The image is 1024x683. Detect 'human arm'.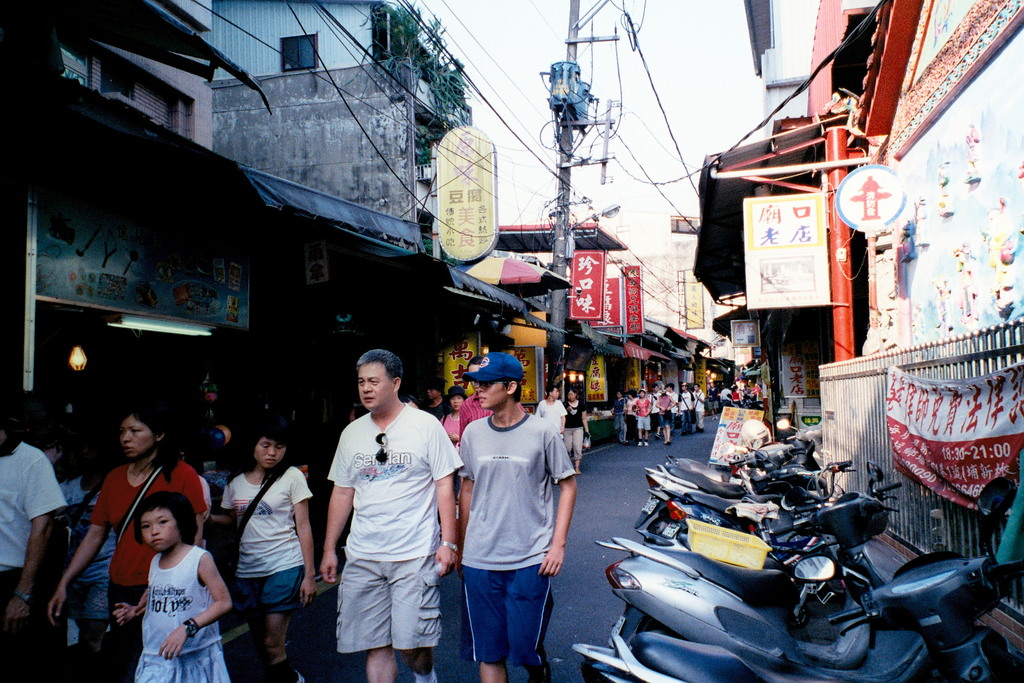
Detection: (694, 390, 705, 403).
